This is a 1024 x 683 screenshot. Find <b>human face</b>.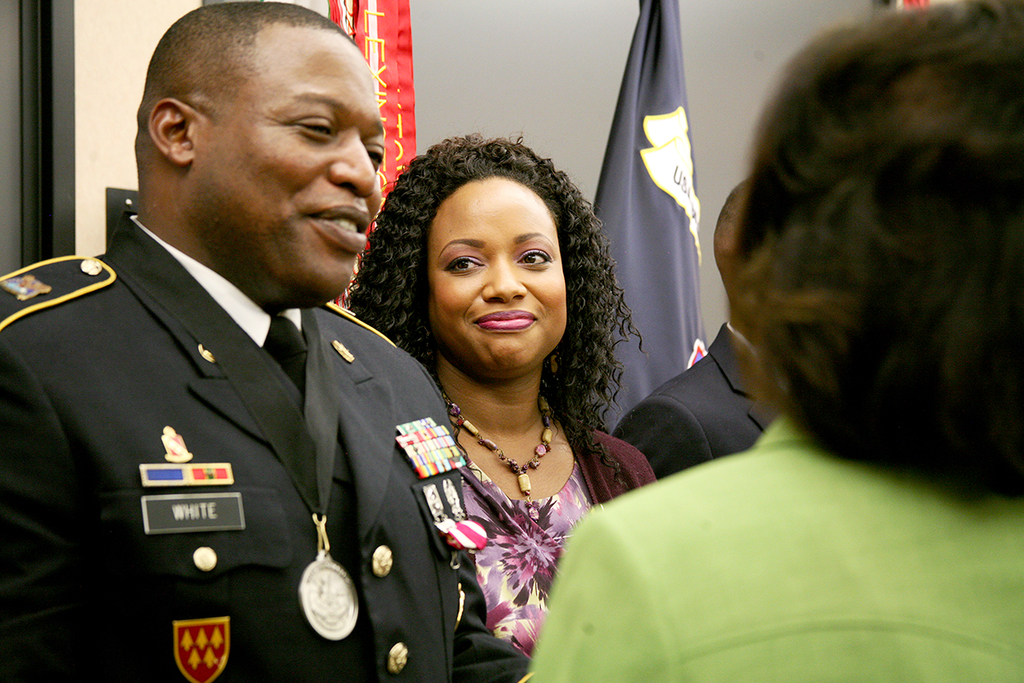
Bounding box: box=[197, 45, 384, 298].
